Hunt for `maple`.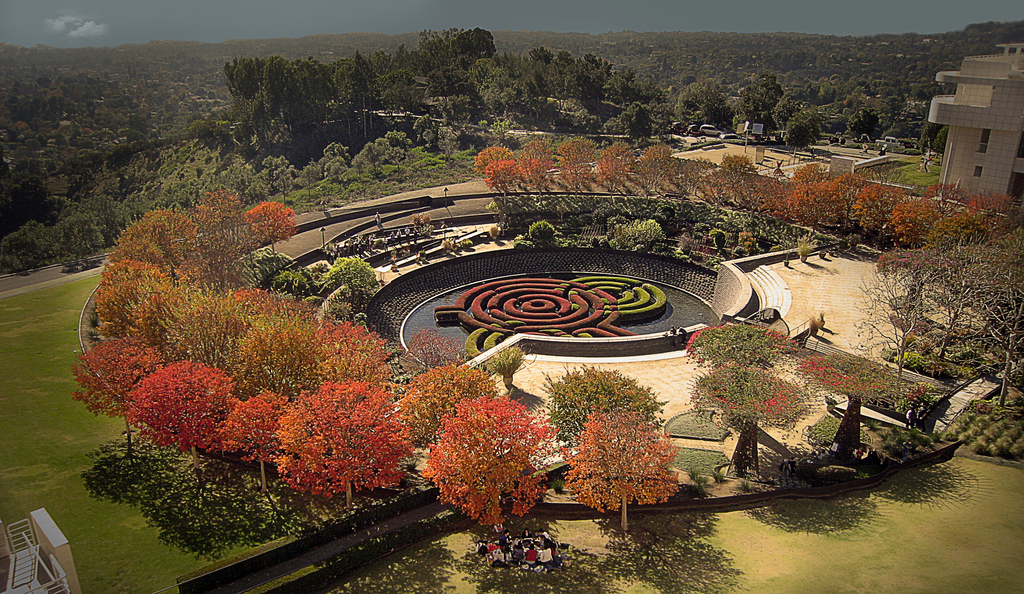
Hunted down at region(557, 136, 592, 198).
